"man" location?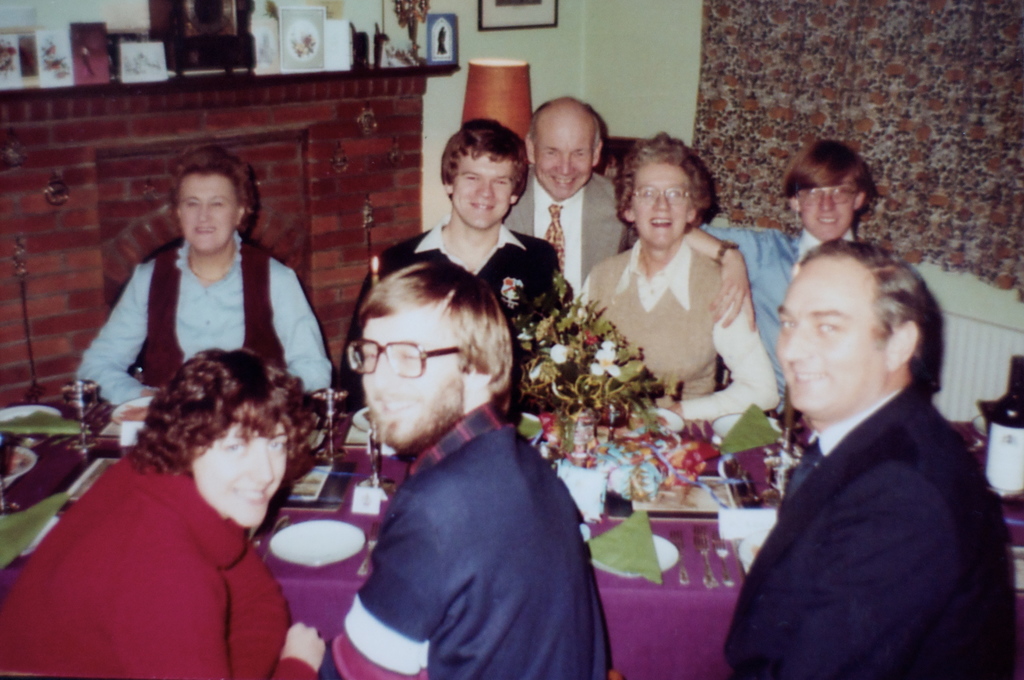
region(721, 235, 1016, 679)
